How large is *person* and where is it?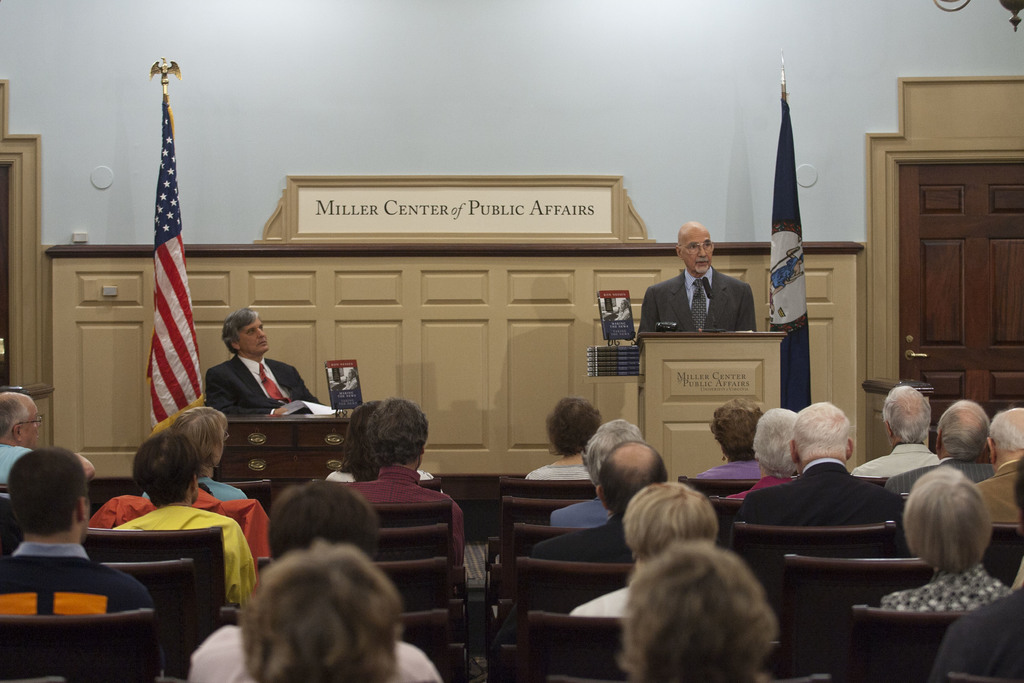
Bounding box: crop(970, 404, 1023, 527).
